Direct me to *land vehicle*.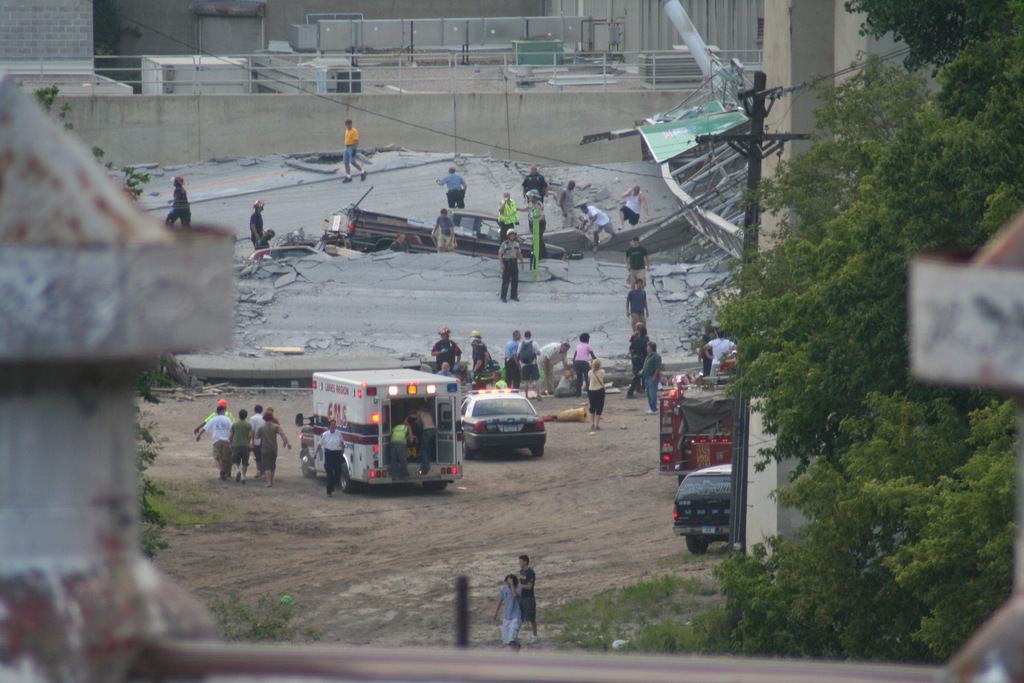
Direction: box=[324, 208, 566, 254].
